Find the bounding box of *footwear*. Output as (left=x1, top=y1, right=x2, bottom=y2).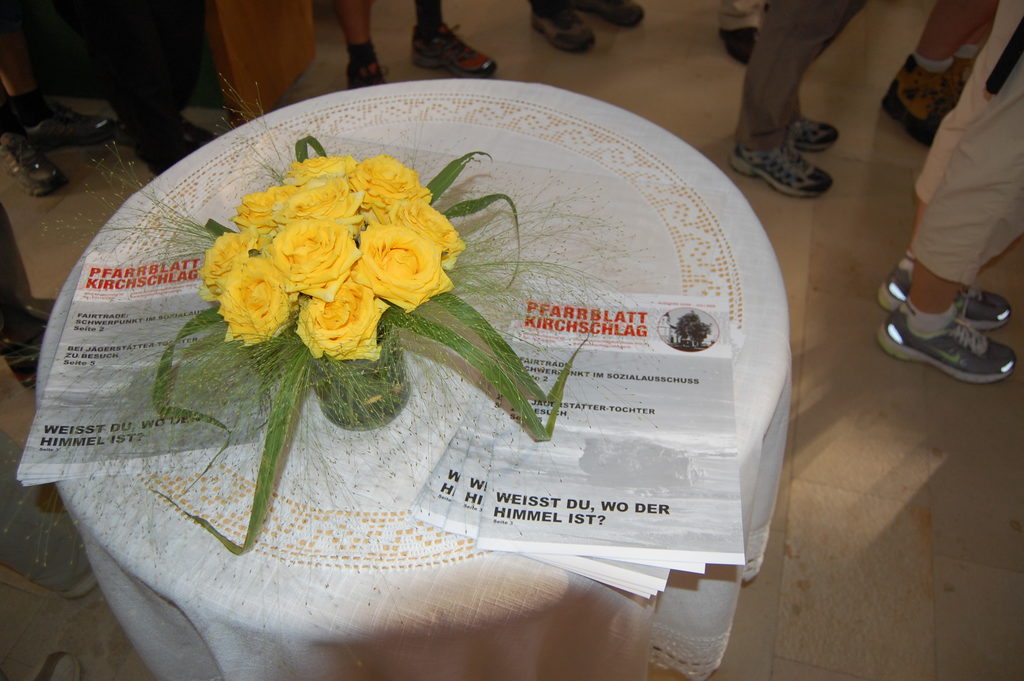
(left=872, top=259, right=1012, bottom=334).
